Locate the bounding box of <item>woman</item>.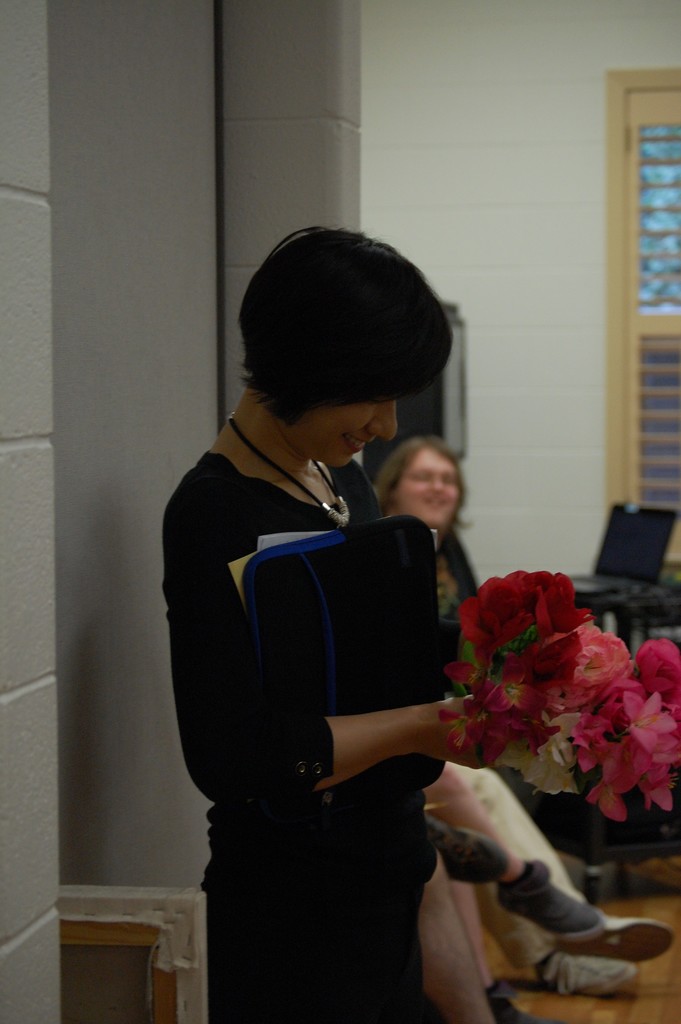
Bounding box: 173,254,532,1023.
